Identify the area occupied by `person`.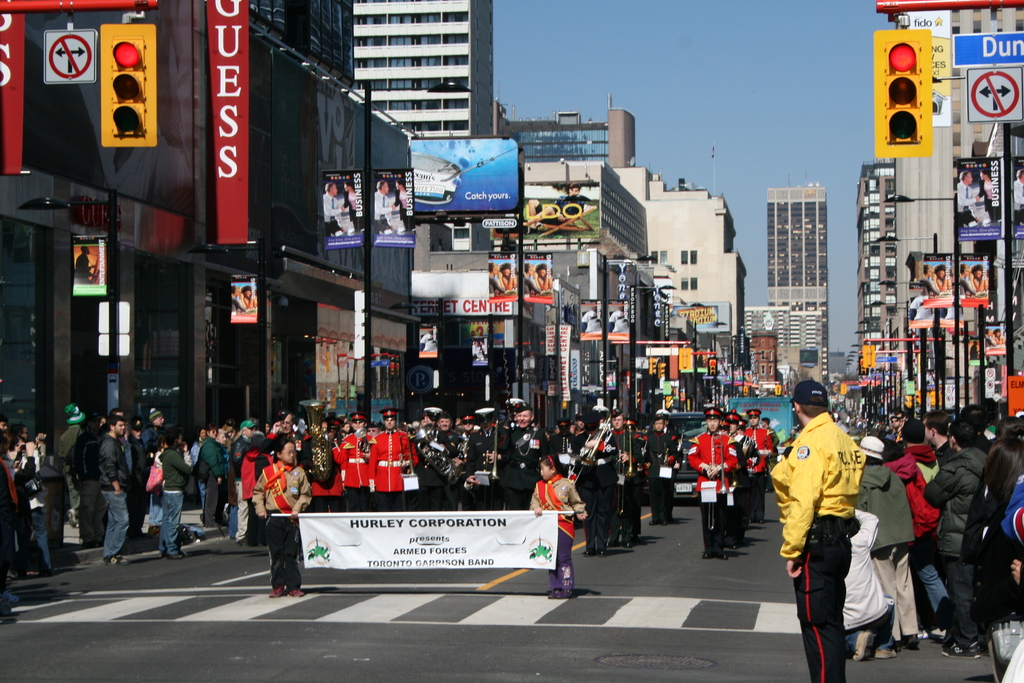
Area: [74, 244, 99, 283].
